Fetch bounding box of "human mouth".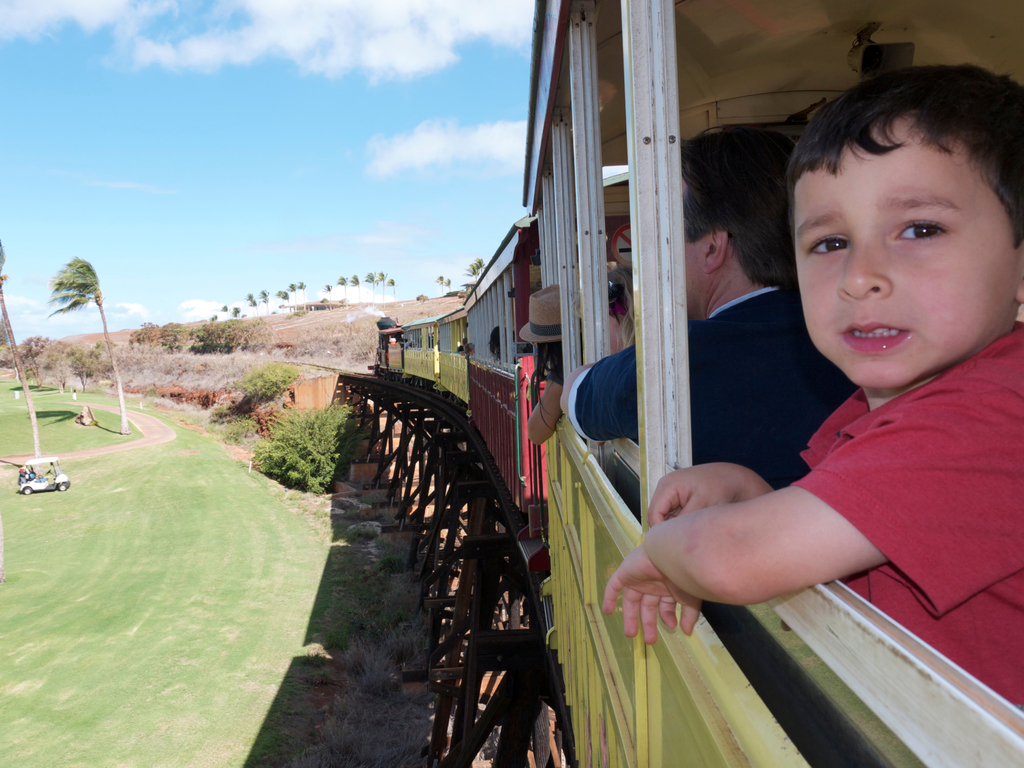
Bbox: [x1=833, y1=308, x2=913, y2=360].
